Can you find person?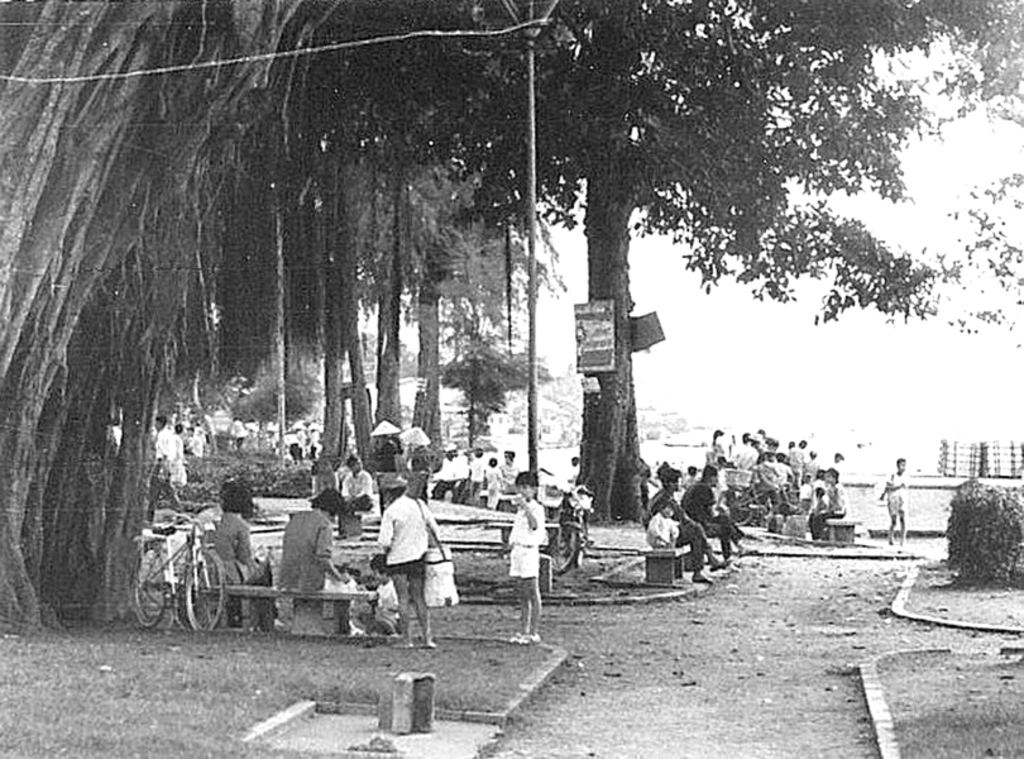
Yes, bounding box: 649, 478, 718, 574.
